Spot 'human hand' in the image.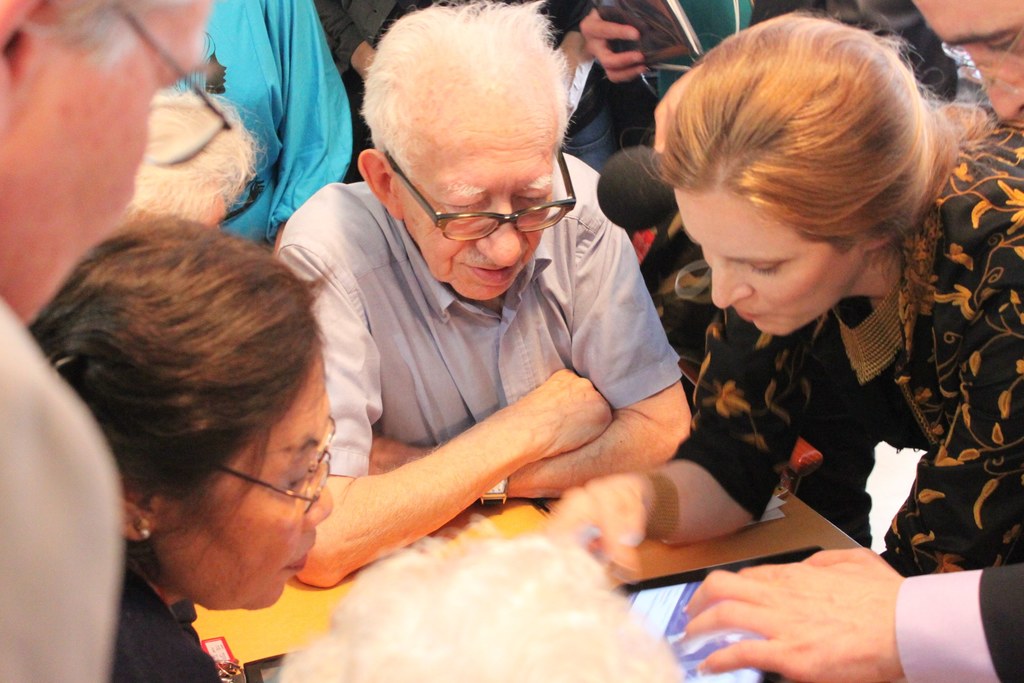
'human hand' found at <region>540, 474, 650, 550</region>.
